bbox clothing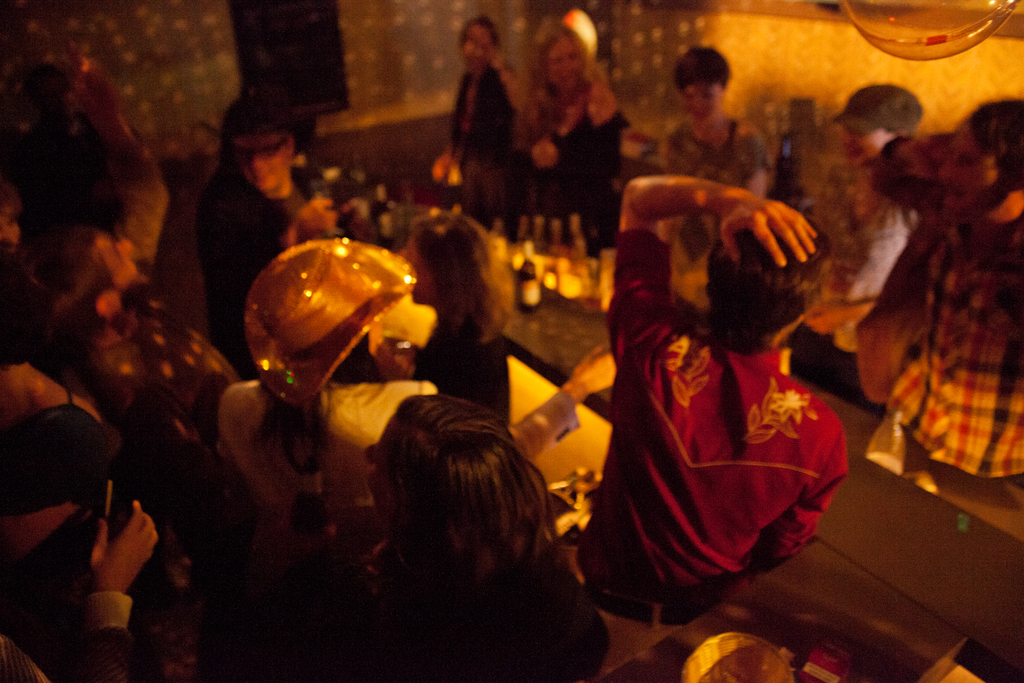
box=[198, 161, 292, 381]
